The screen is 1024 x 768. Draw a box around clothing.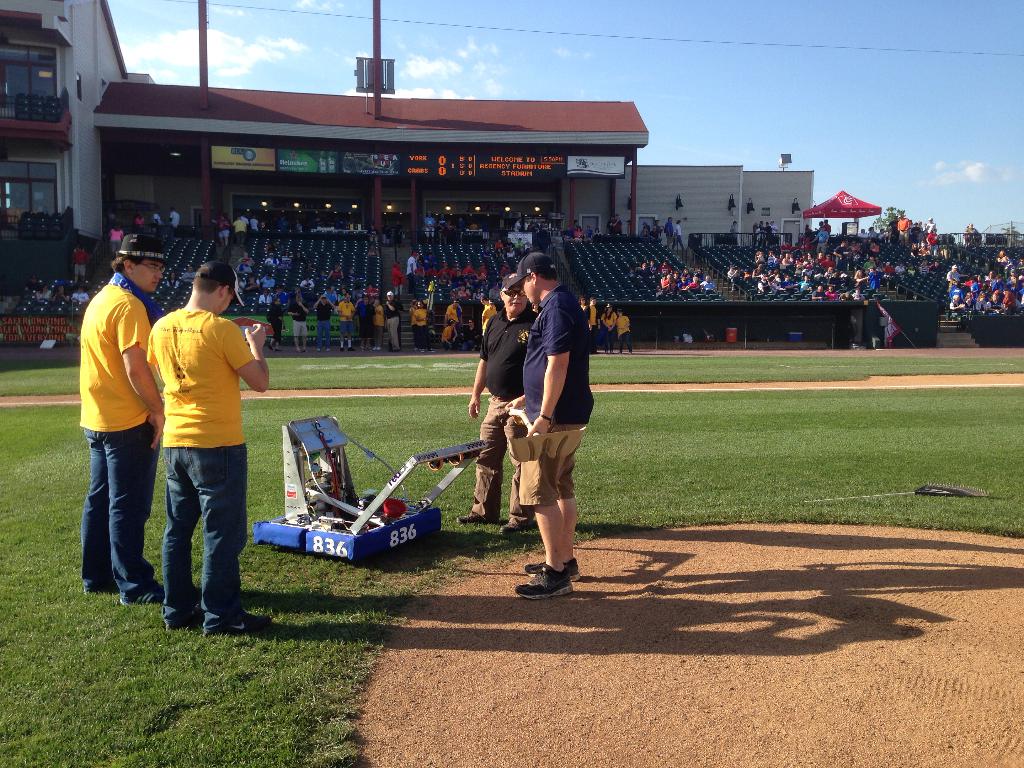
box=[413, 307, 431, 348].
